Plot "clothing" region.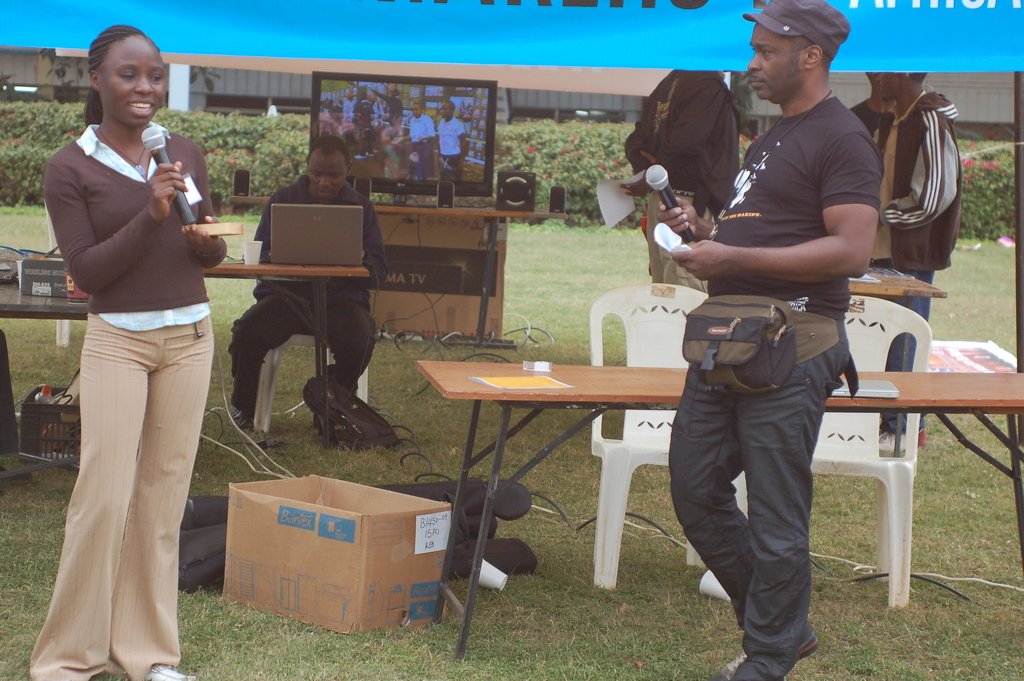
Plotted at [left=228, top=280, right=374, bottom=422].
